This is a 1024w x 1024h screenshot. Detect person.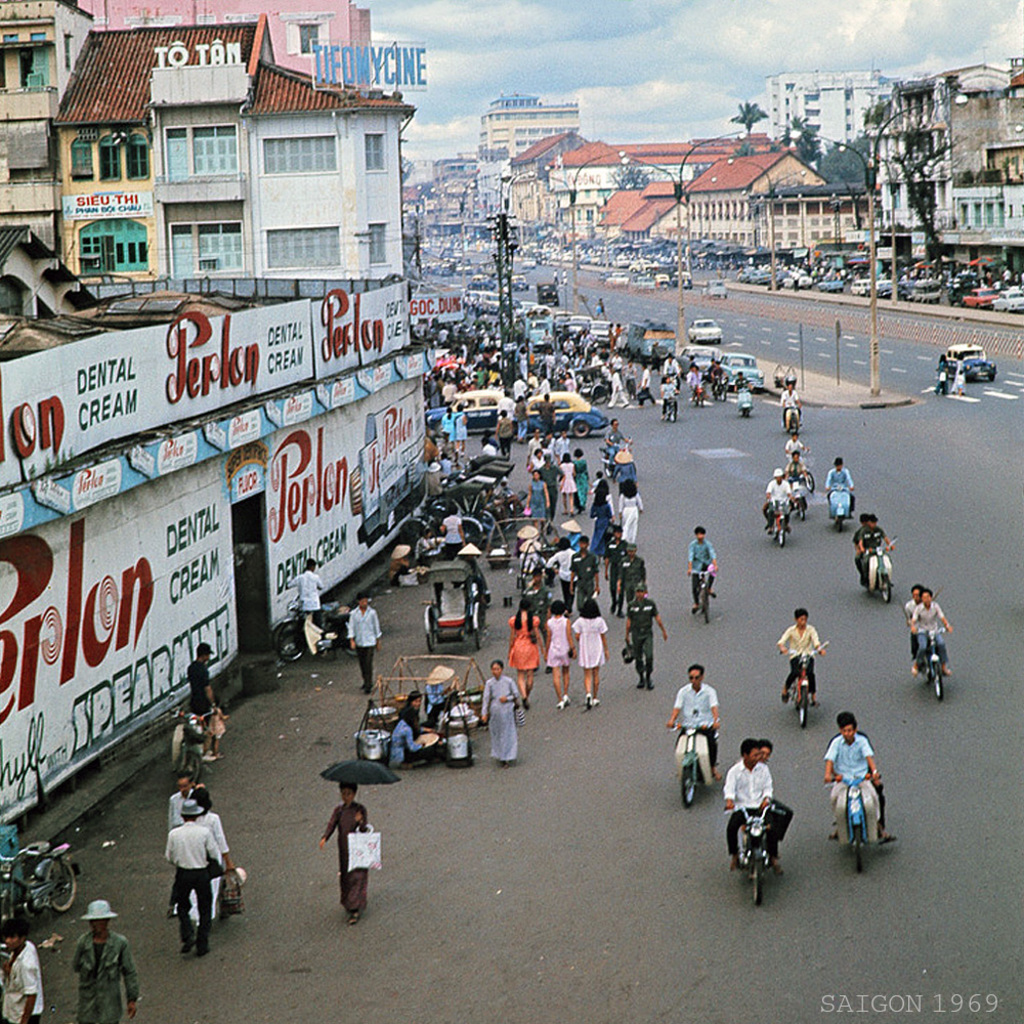
[688, 524, 718, 615].
